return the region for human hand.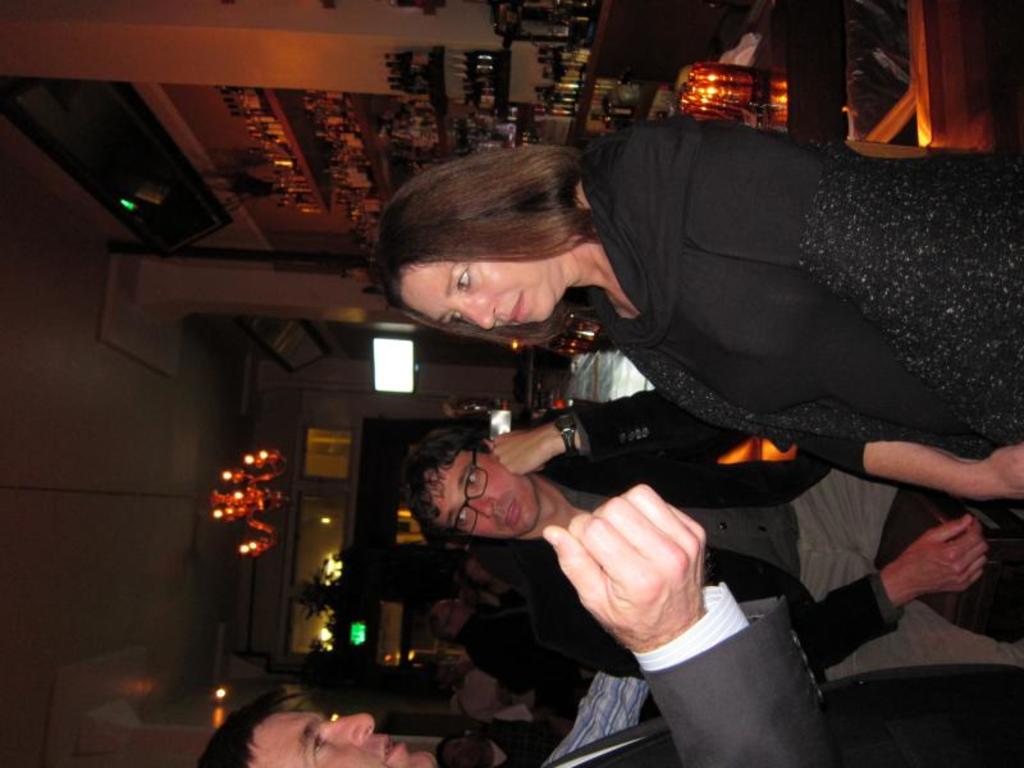
982/442/1023/499.
